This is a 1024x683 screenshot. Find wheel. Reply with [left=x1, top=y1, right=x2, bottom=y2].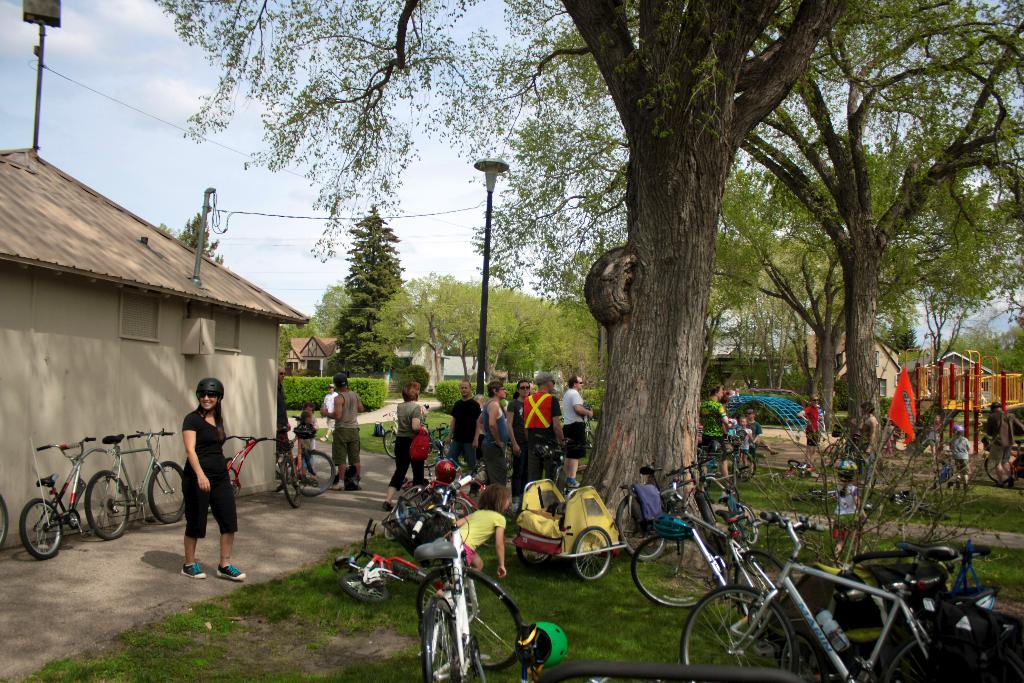
[left=426, top=439, right=439, bottom=469].
